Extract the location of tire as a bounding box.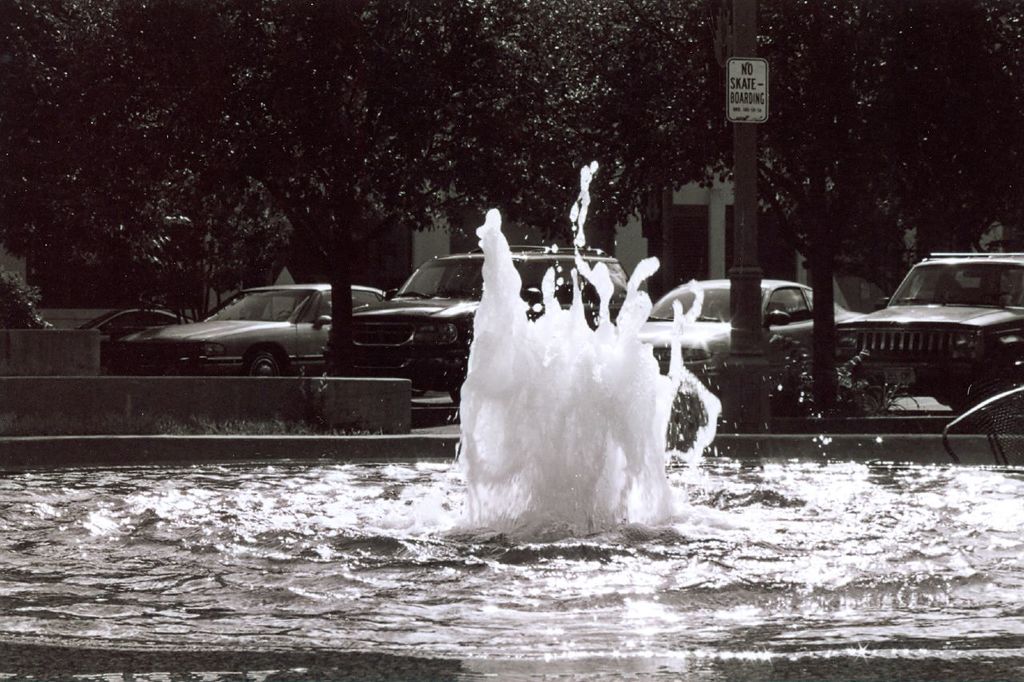
{"x1": 246, "y1": 352, "x2": 286, "y2": 376}.
